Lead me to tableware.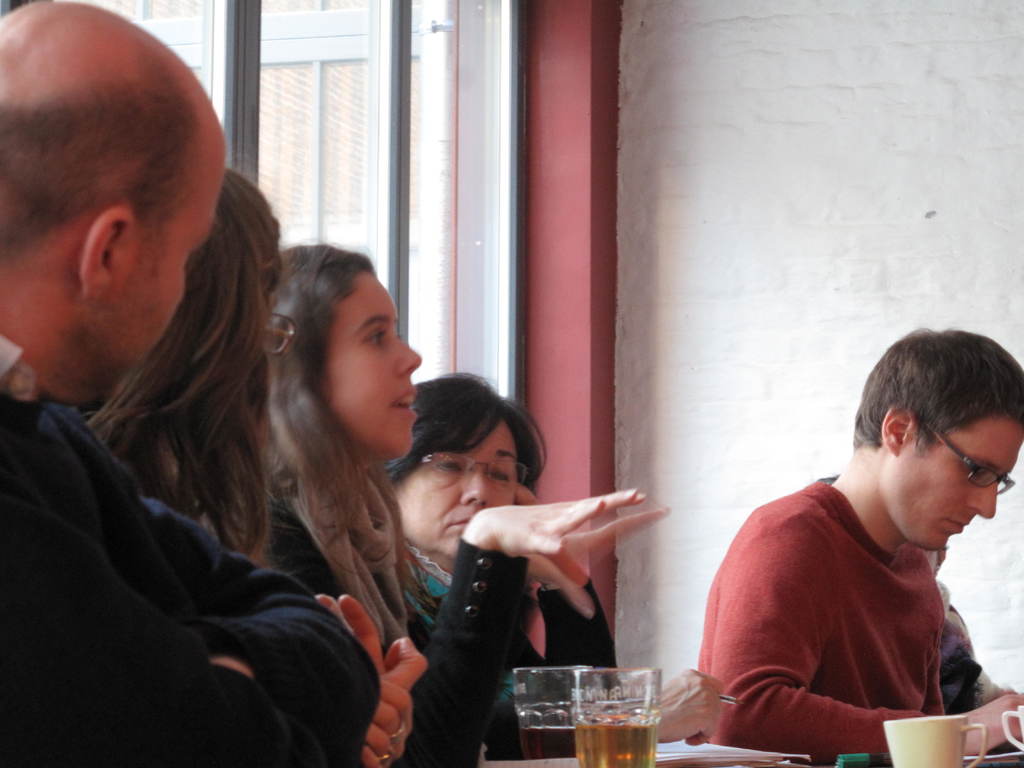
Lead to 508 661 593 760.
